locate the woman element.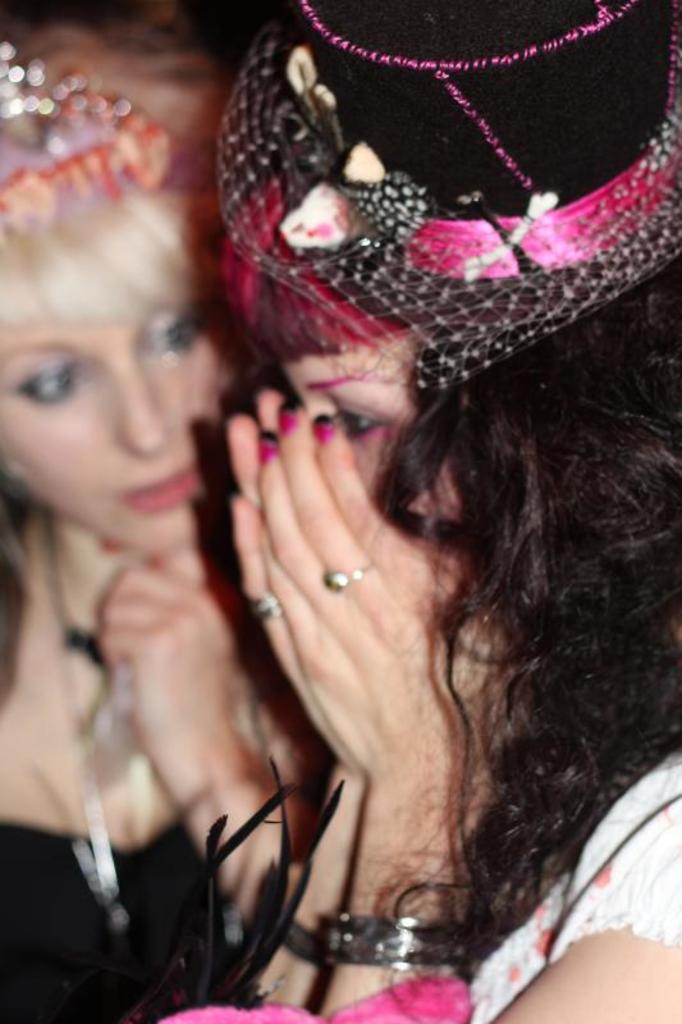
Element bbox: 0,1,348,1023.
